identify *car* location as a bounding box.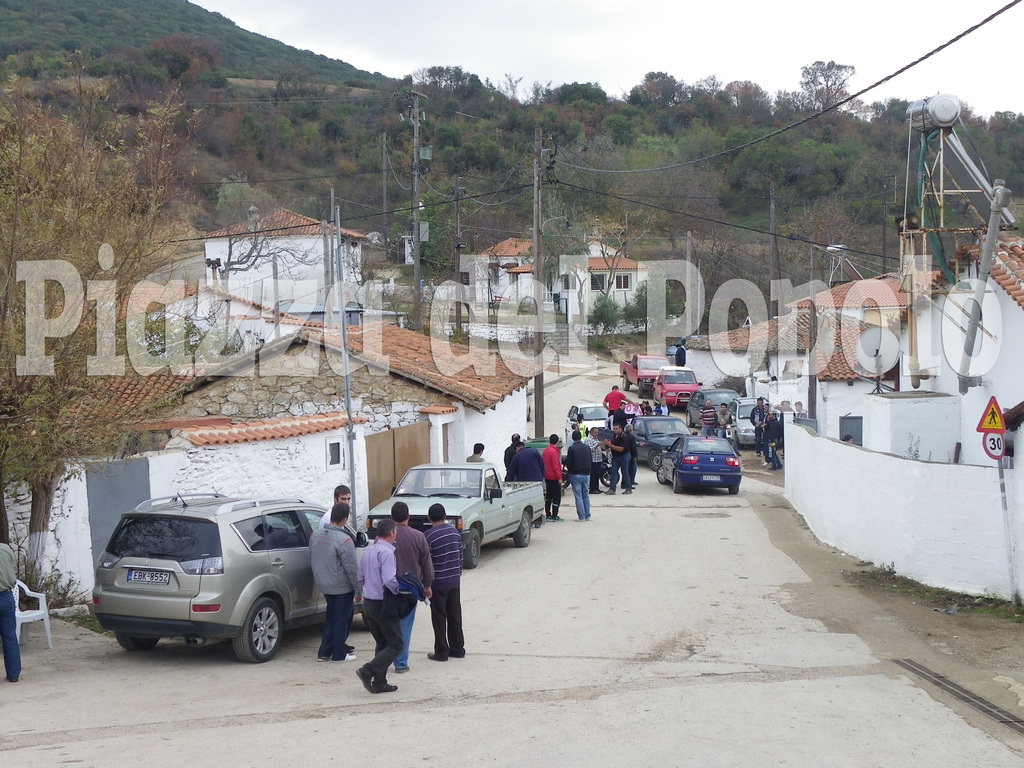
656 435 742 495.
